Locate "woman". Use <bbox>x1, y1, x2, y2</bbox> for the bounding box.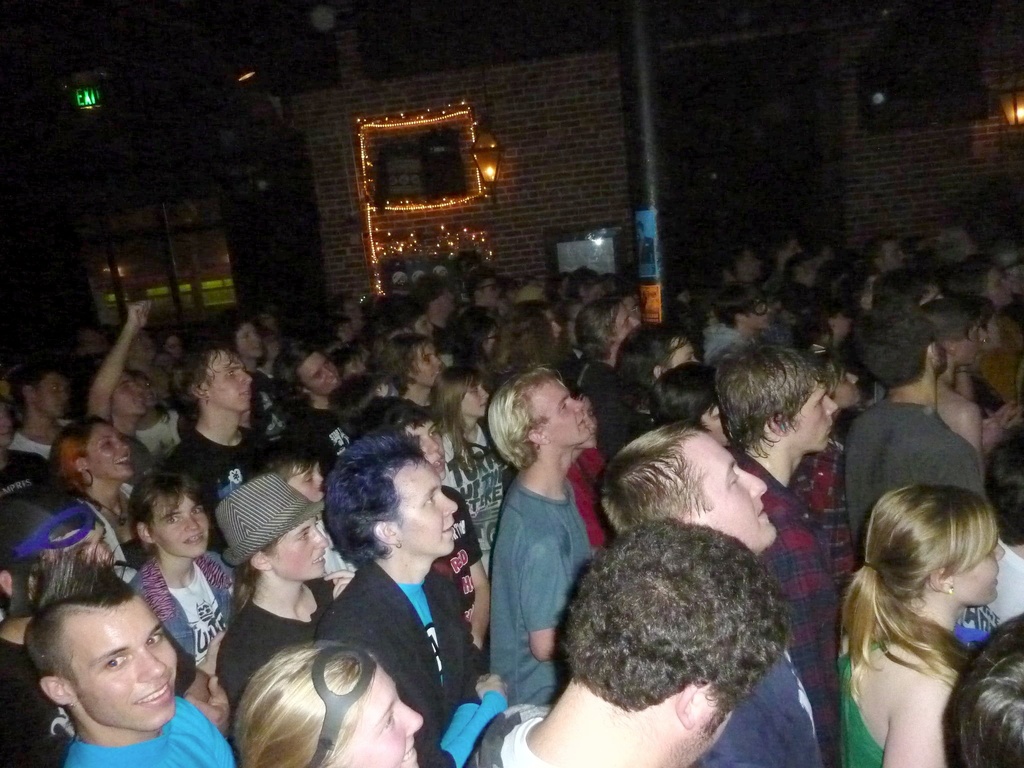
<bbox>216, 515, 357, 717</bbox>.
